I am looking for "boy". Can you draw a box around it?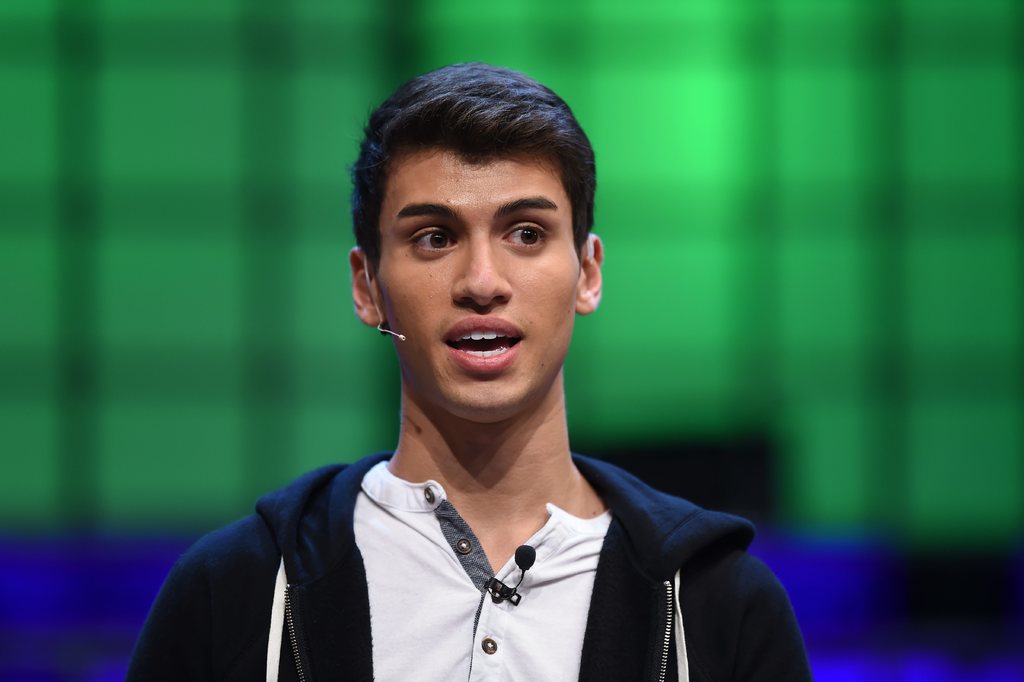
Sure, the bounding box is <box>120,66,822,681</box>.
